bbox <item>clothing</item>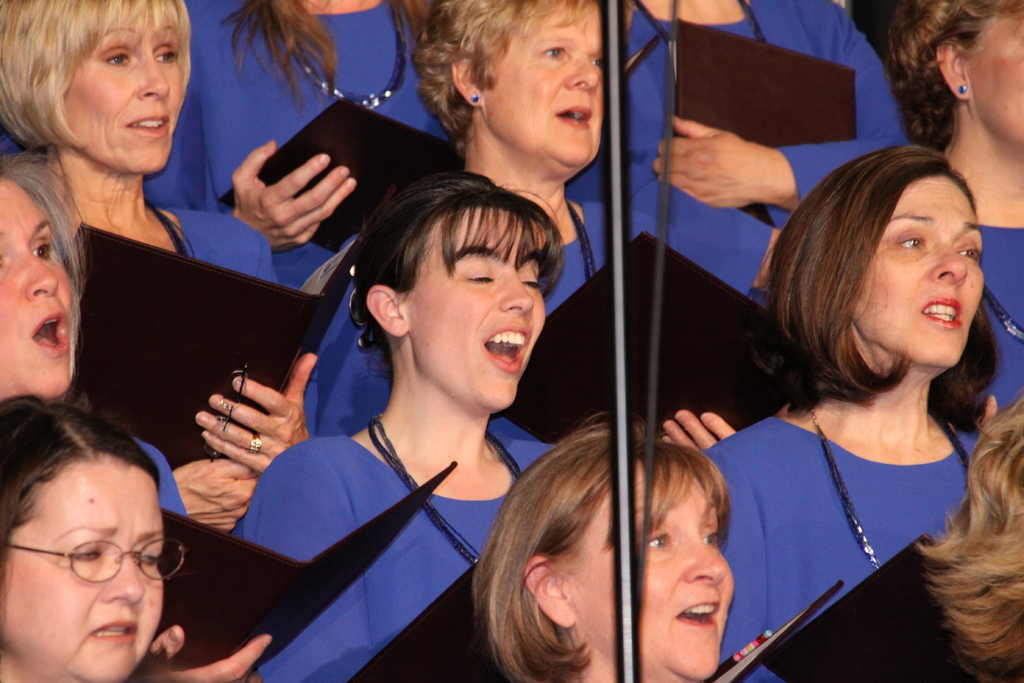
[x1=160, y1=204, x2=283, y2=284]
